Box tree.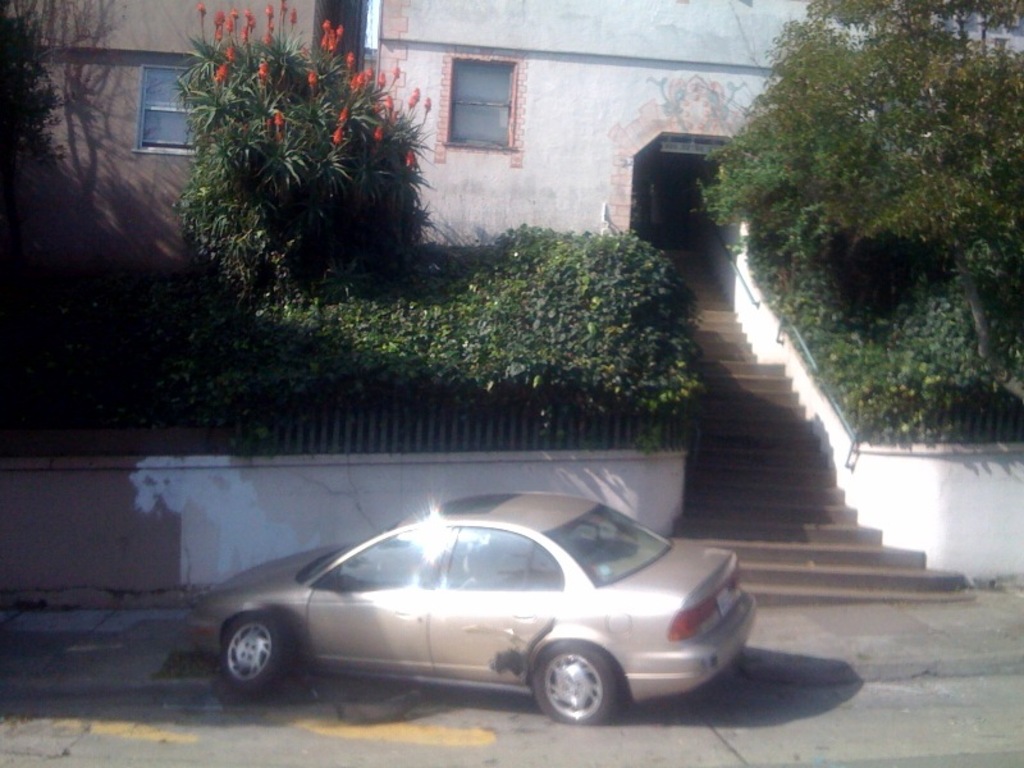
x1=703, y1=4, x2=1006, y2=458.
